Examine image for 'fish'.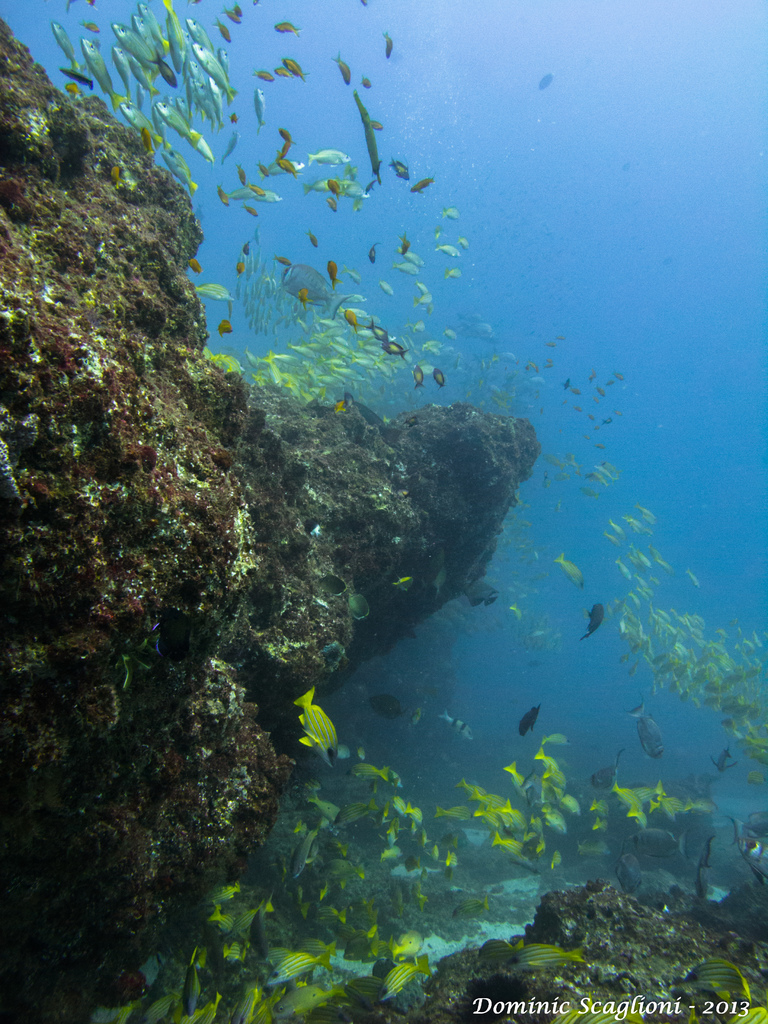
Examination result: box=[274, 20, 307, 40].
